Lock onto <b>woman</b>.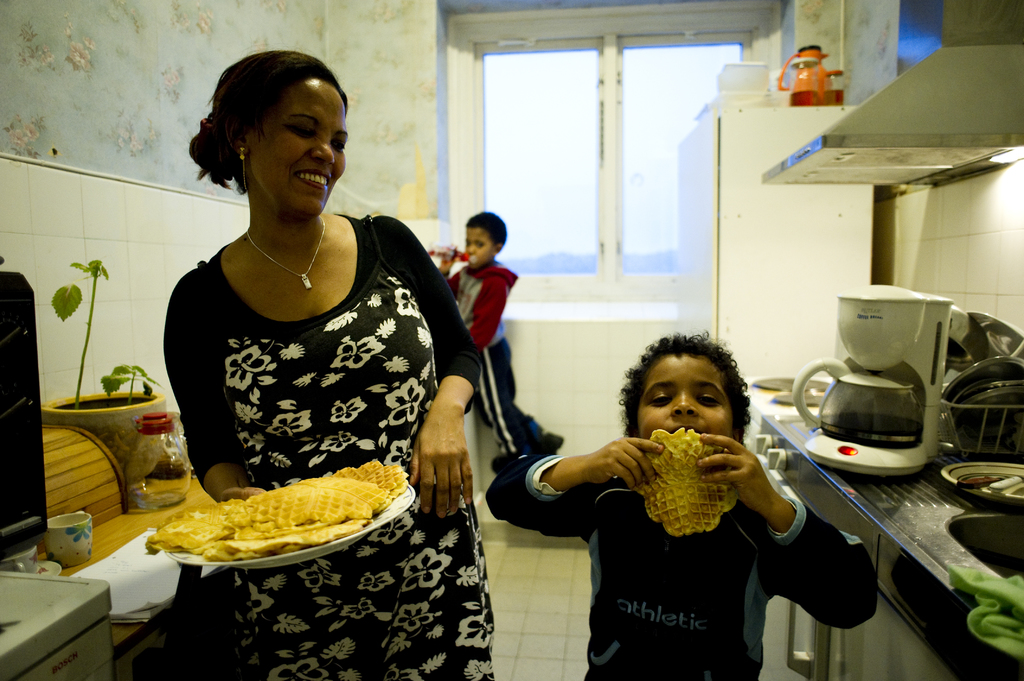
Locked: box(165, 49, 496, 680).
